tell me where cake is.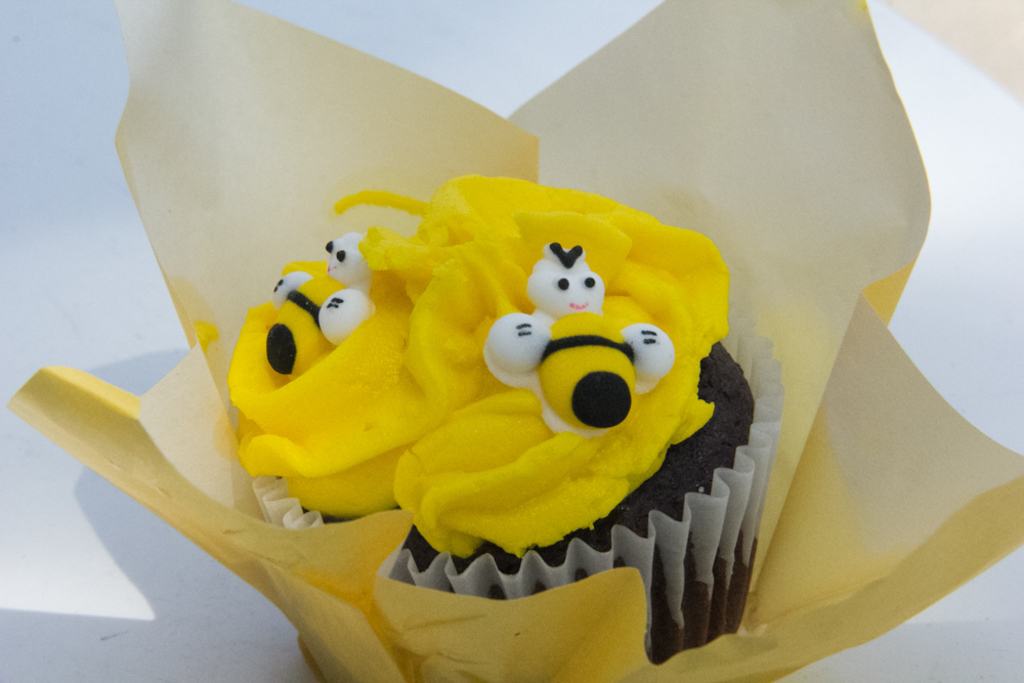
cake is at 226/173/784/656.
